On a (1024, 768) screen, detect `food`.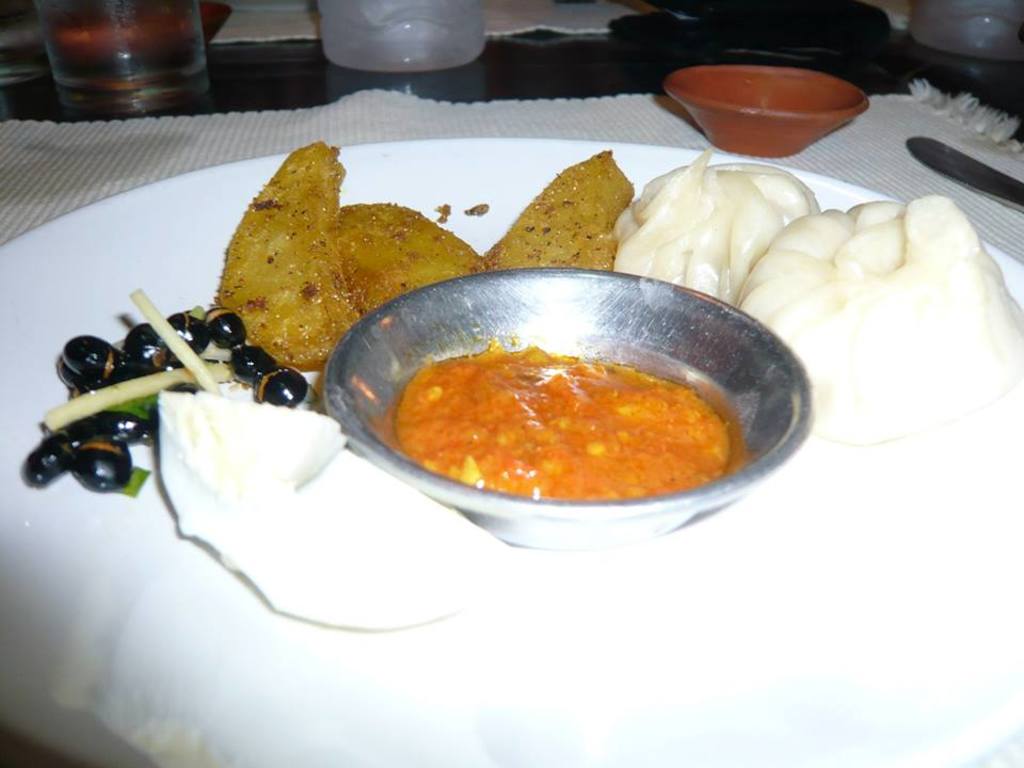
Rect(156, 383, 521, 630).
